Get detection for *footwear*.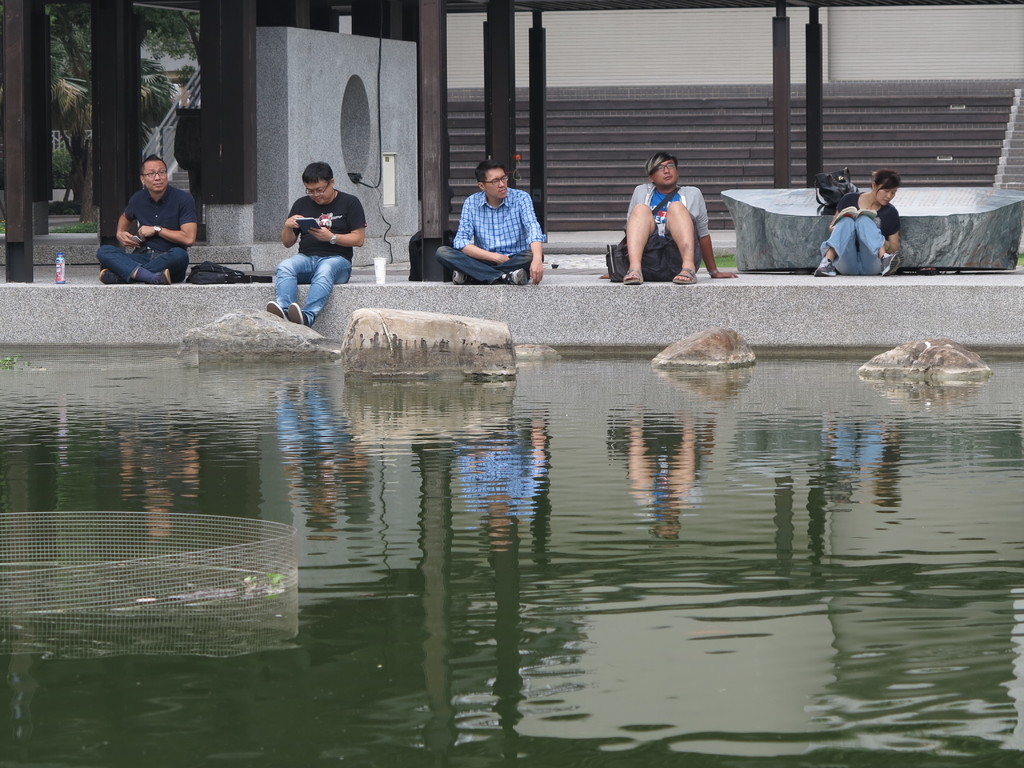
Detection: 815:259:836:276.
